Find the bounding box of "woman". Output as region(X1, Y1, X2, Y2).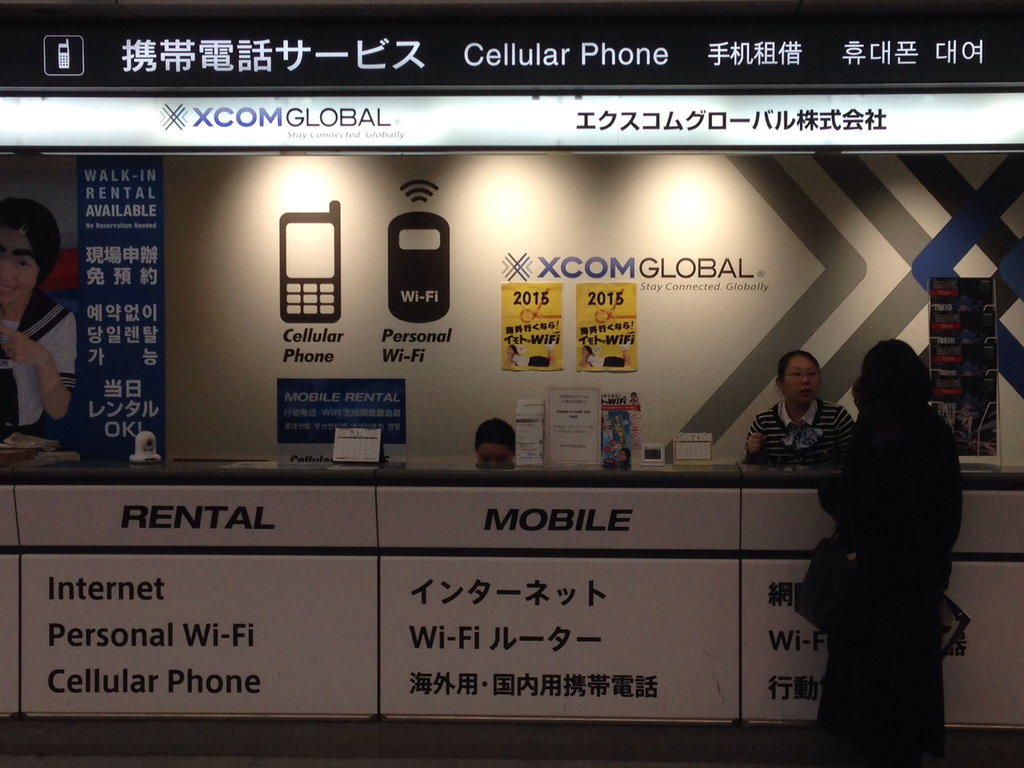
region(0, 195, 90, 448).
